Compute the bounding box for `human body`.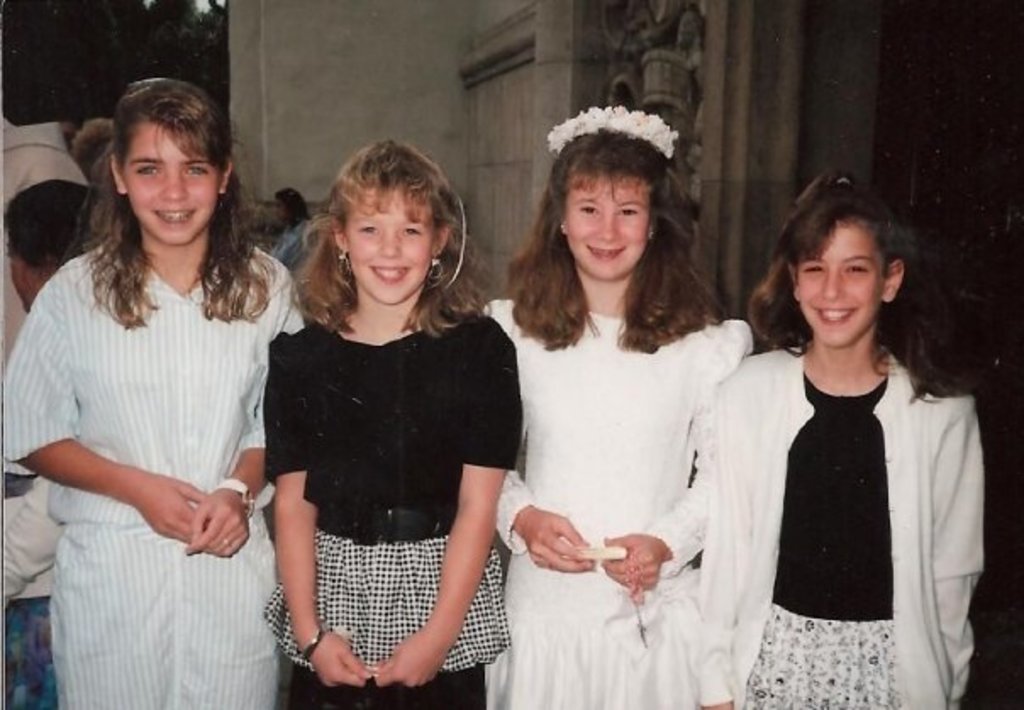
x1=242, y1=175, x2=505, y2=709.
